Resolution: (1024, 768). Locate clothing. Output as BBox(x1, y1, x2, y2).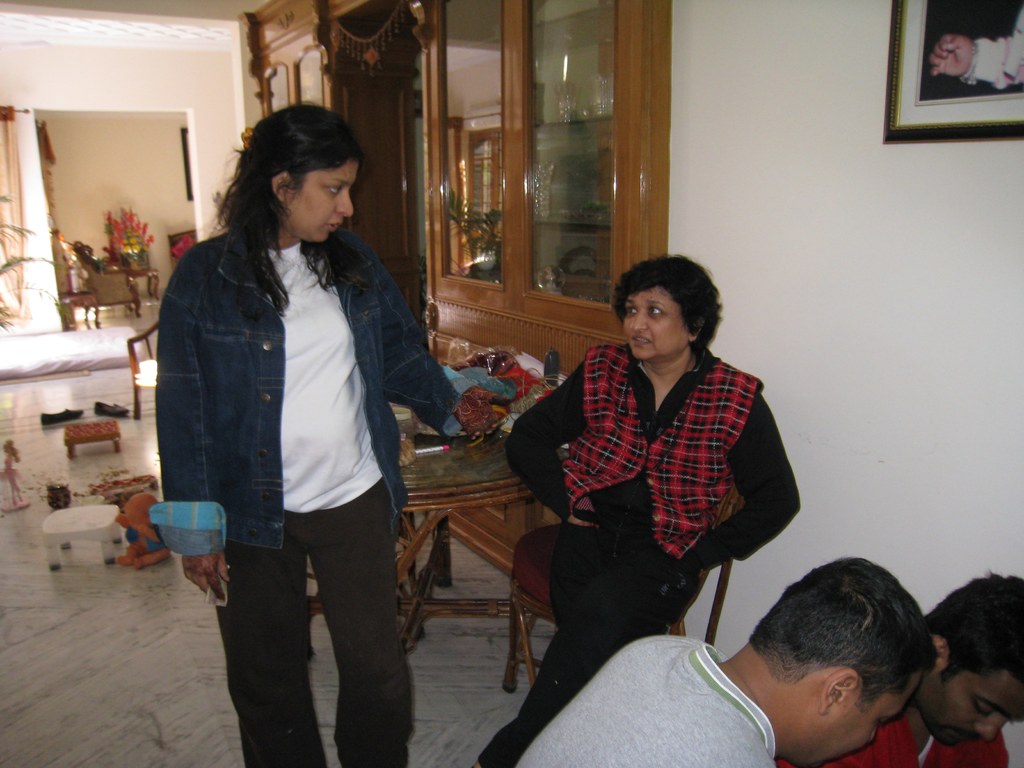
BBox(505, 632, 778, 767).
